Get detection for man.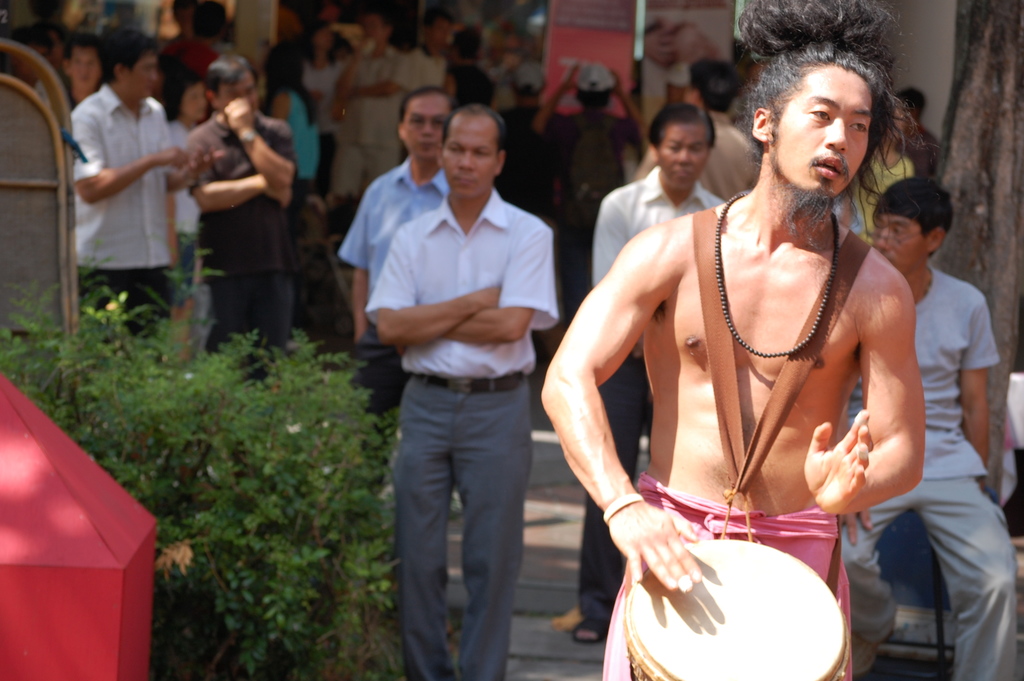
Detection: (70, 31, 227, 354).
